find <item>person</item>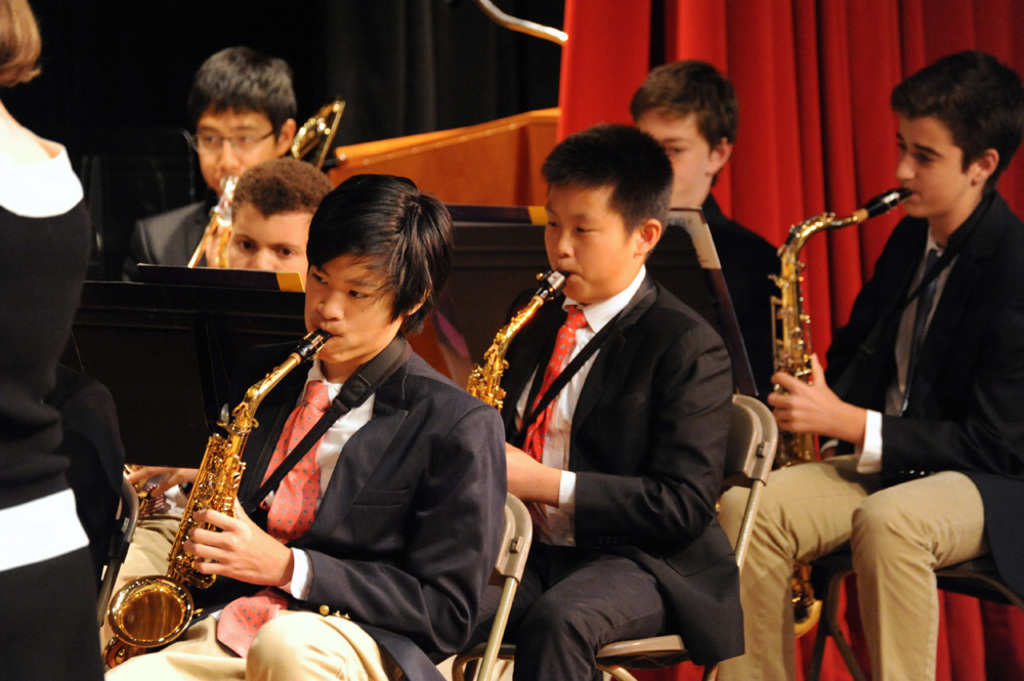
226,157,344,292
